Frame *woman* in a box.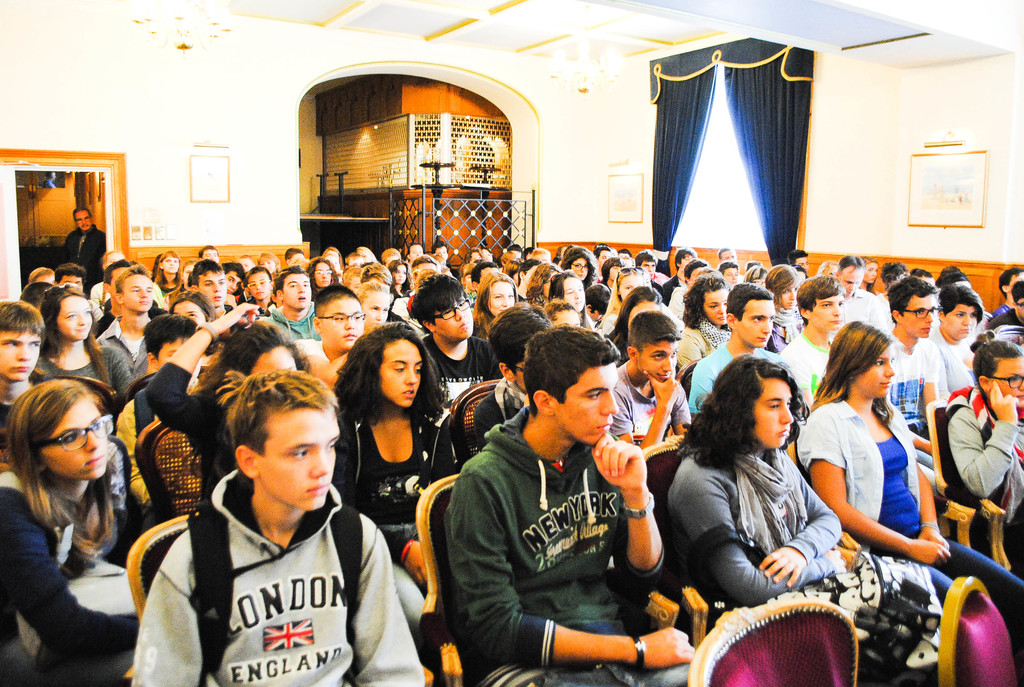
<box>927,282,981,400</box>.
